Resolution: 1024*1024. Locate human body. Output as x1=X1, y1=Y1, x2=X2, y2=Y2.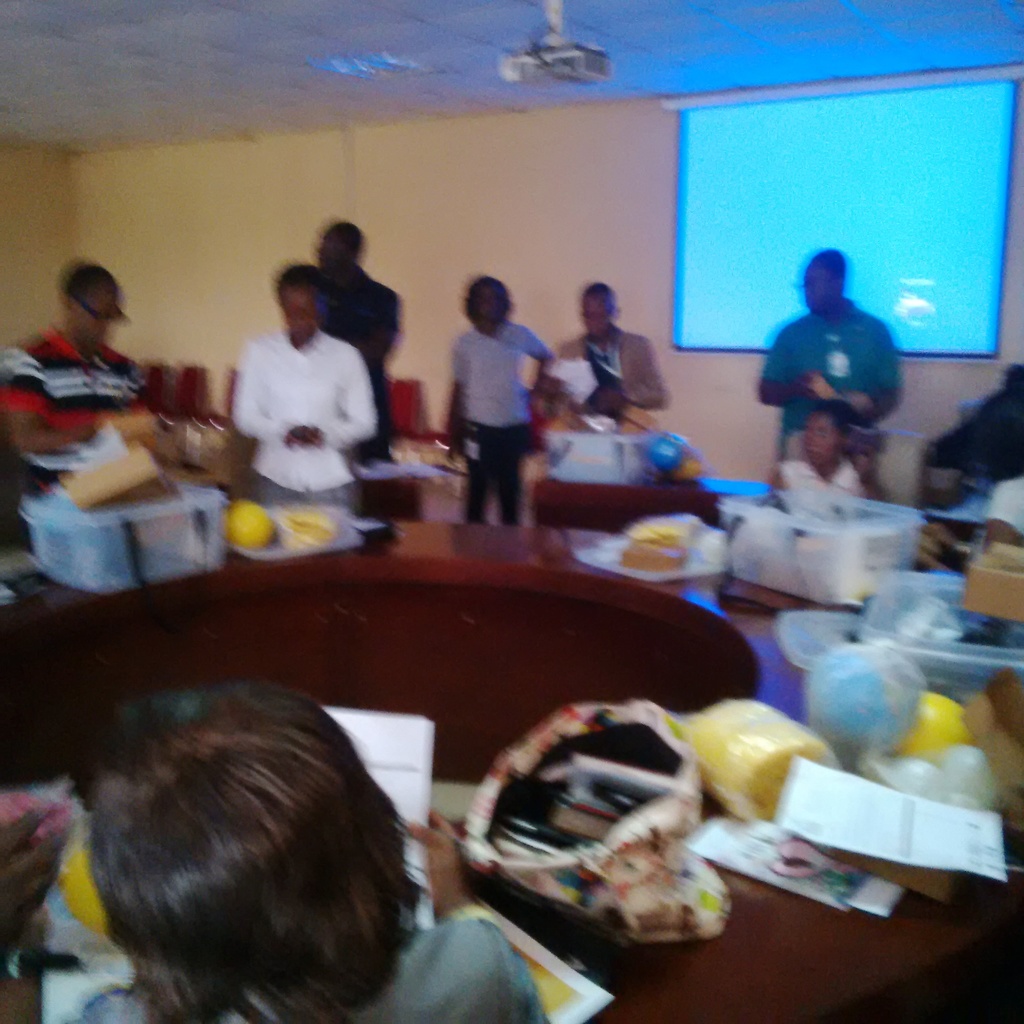
x1=232, y1=335, x2=378, y2=516.
